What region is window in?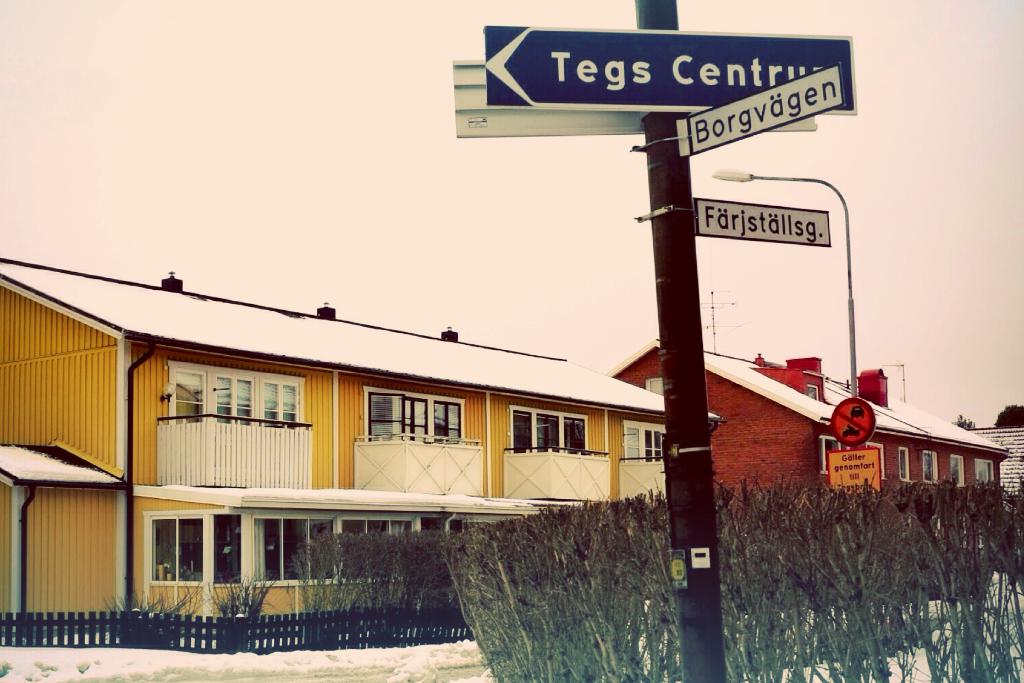
[949, 453, 967, 486].
